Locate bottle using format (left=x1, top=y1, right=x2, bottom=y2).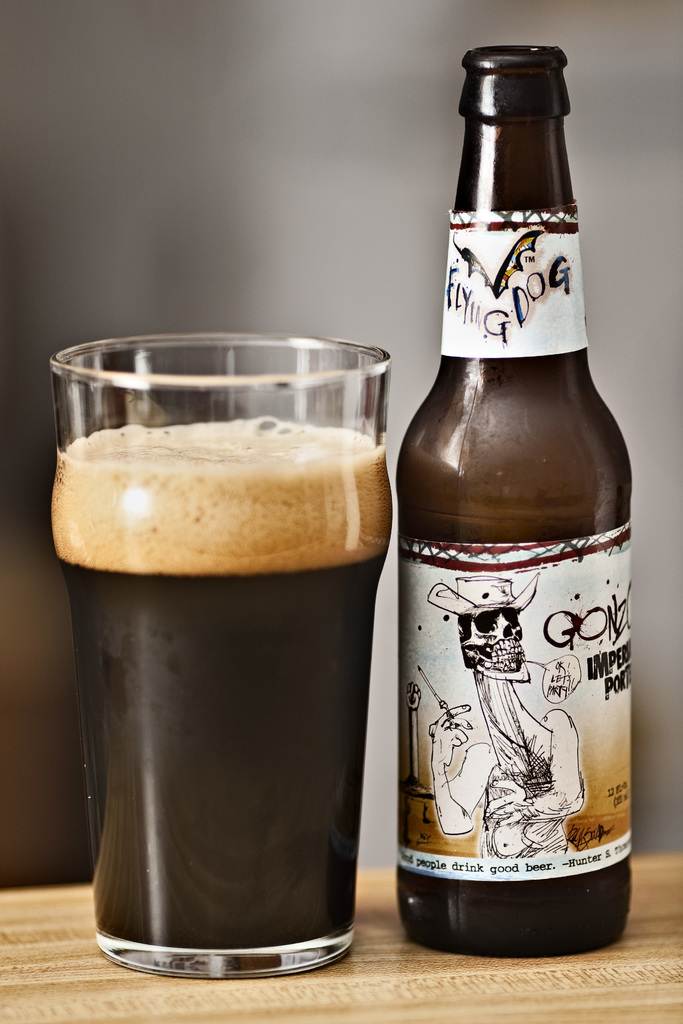
(left=396, top=62, right=639, bottom=982).
